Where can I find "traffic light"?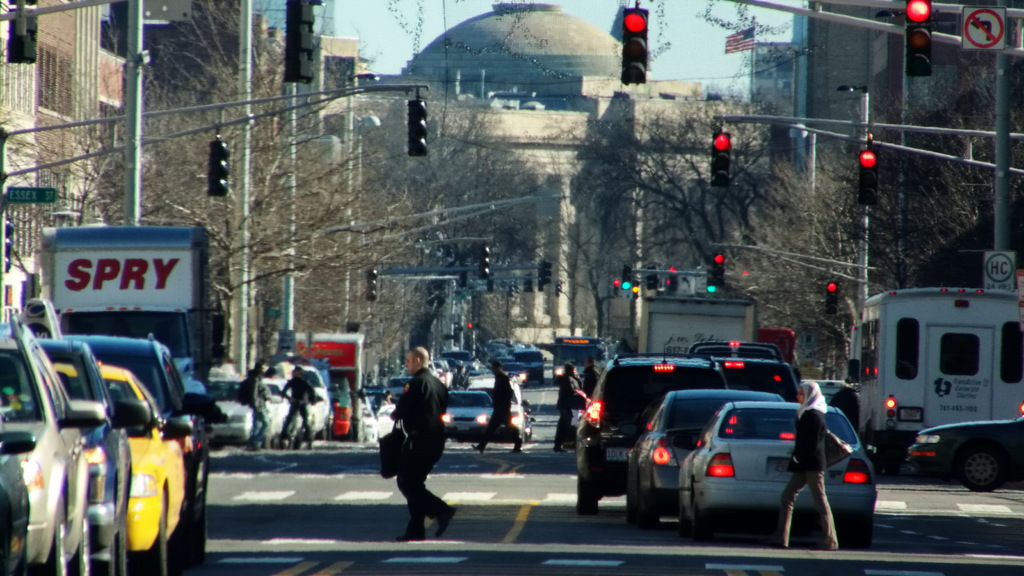
You can find it at bbox=(207, 138, 231, 197).
